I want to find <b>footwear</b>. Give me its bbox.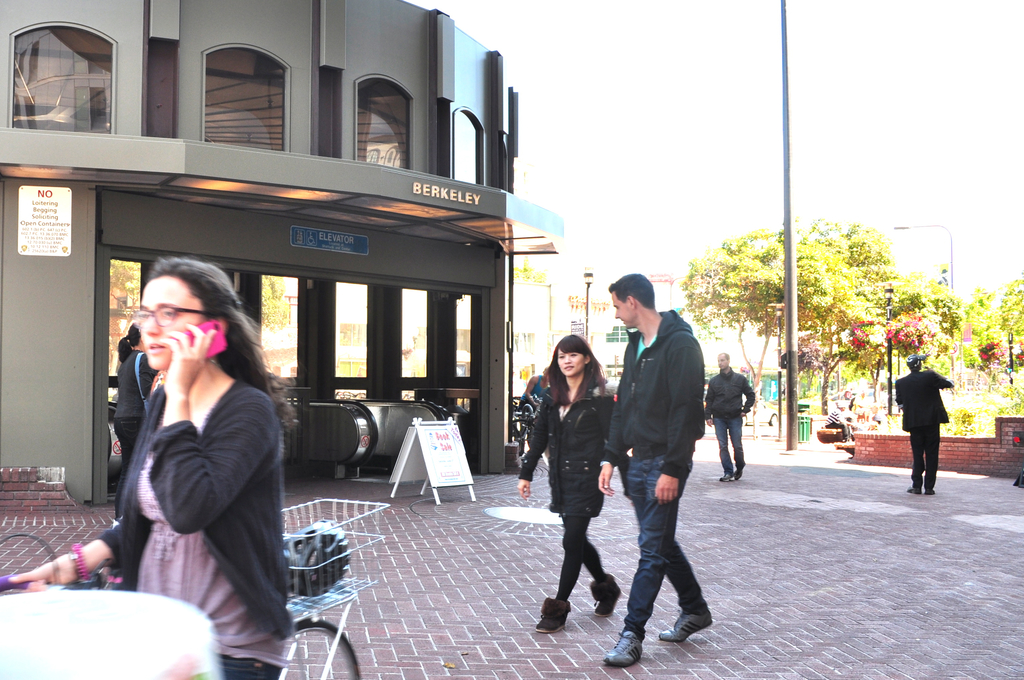
[532, 595, 570, 635].
